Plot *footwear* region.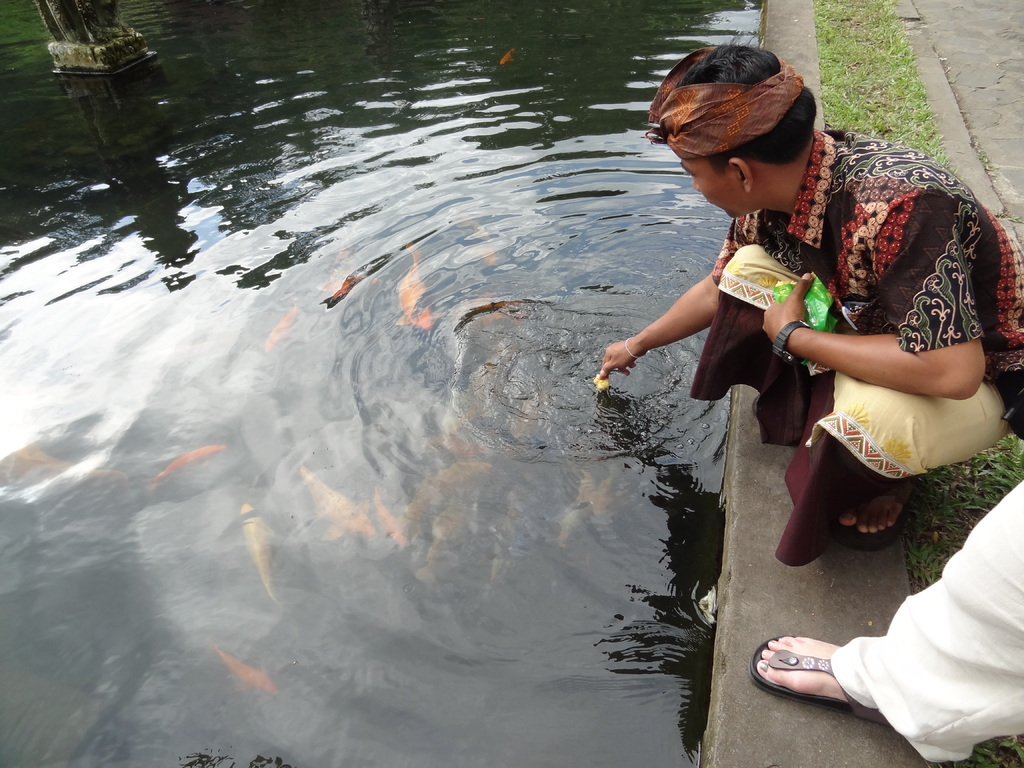
Plotted at [835, 468, 935, 553].
